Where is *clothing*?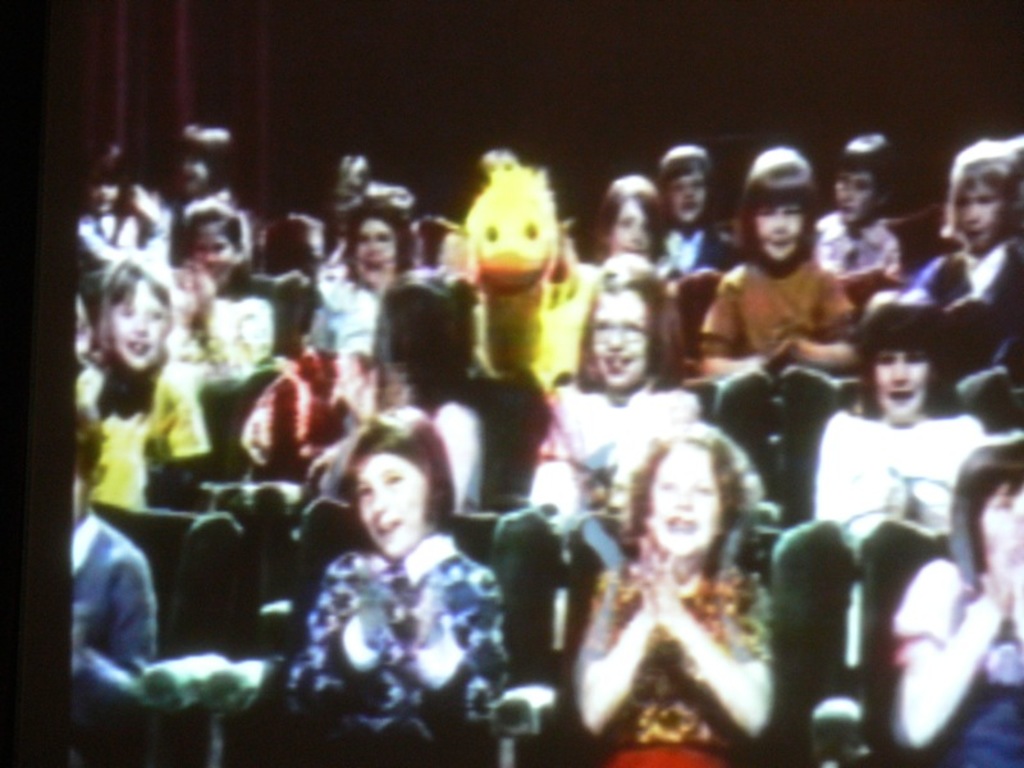
BBox(648, 225, 748, 278).
